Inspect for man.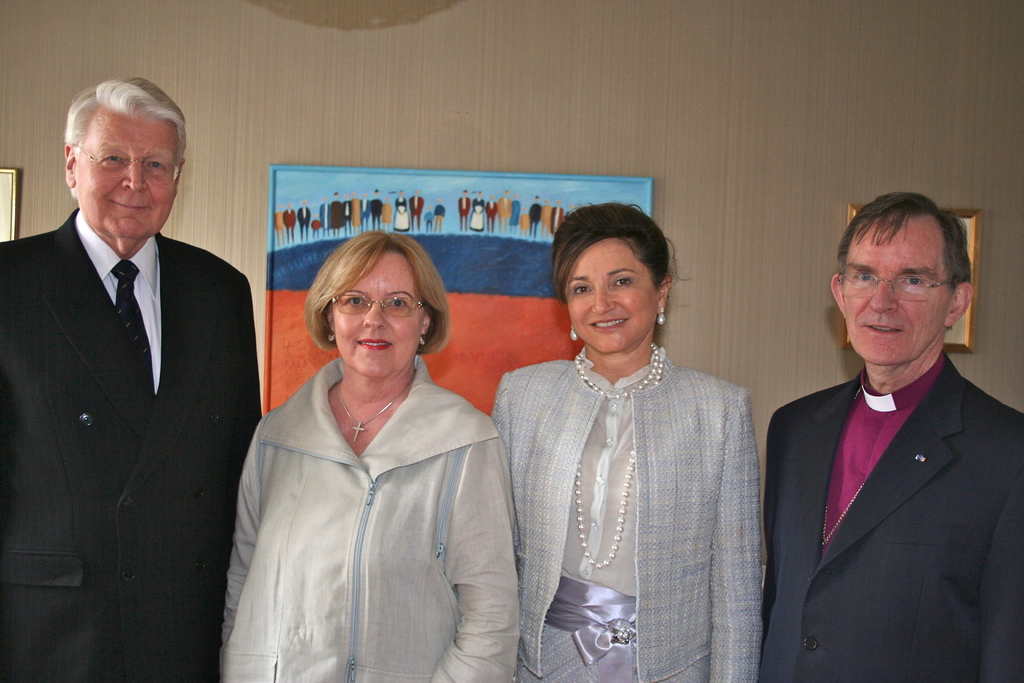
Inspection: (x1=548, y1=202, x2=564, y2=236).
